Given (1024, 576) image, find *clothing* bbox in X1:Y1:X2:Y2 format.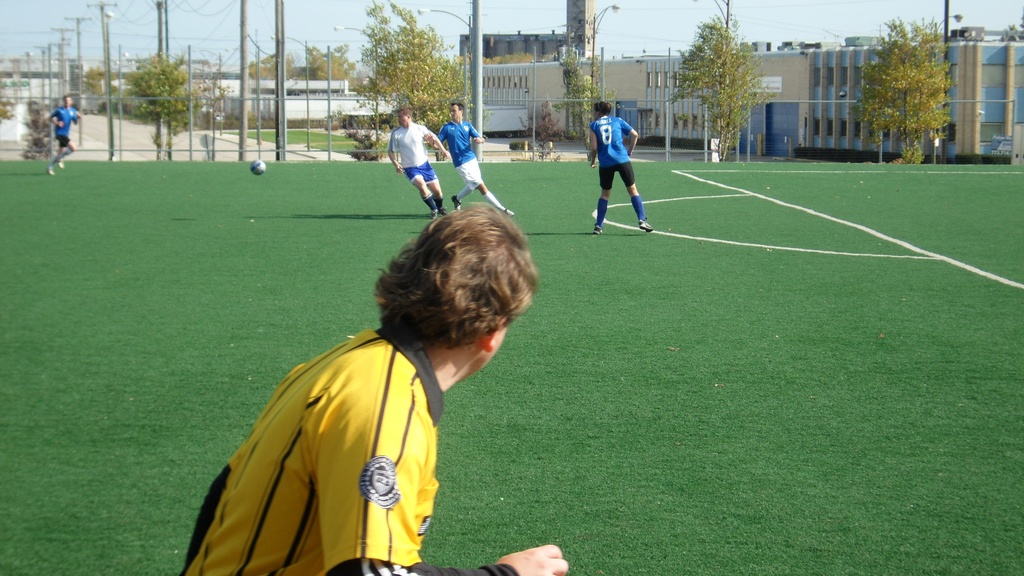
388:118:438:185.
